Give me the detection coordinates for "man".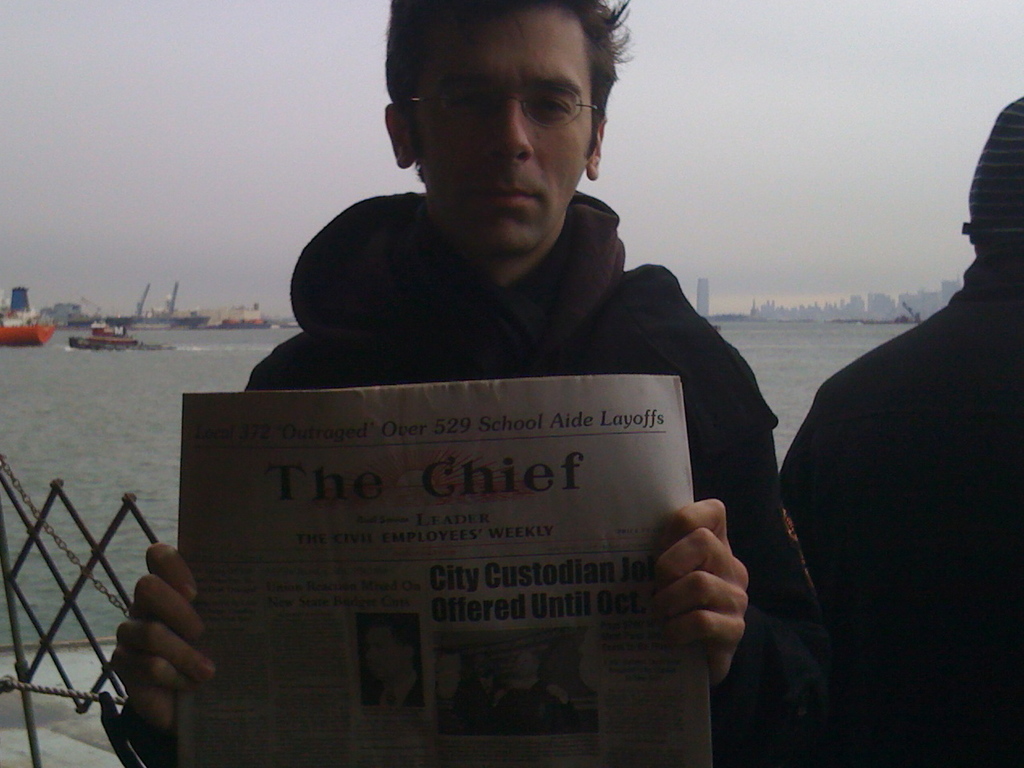
(x1=778, y1=90, x2=1023, y2=767).
